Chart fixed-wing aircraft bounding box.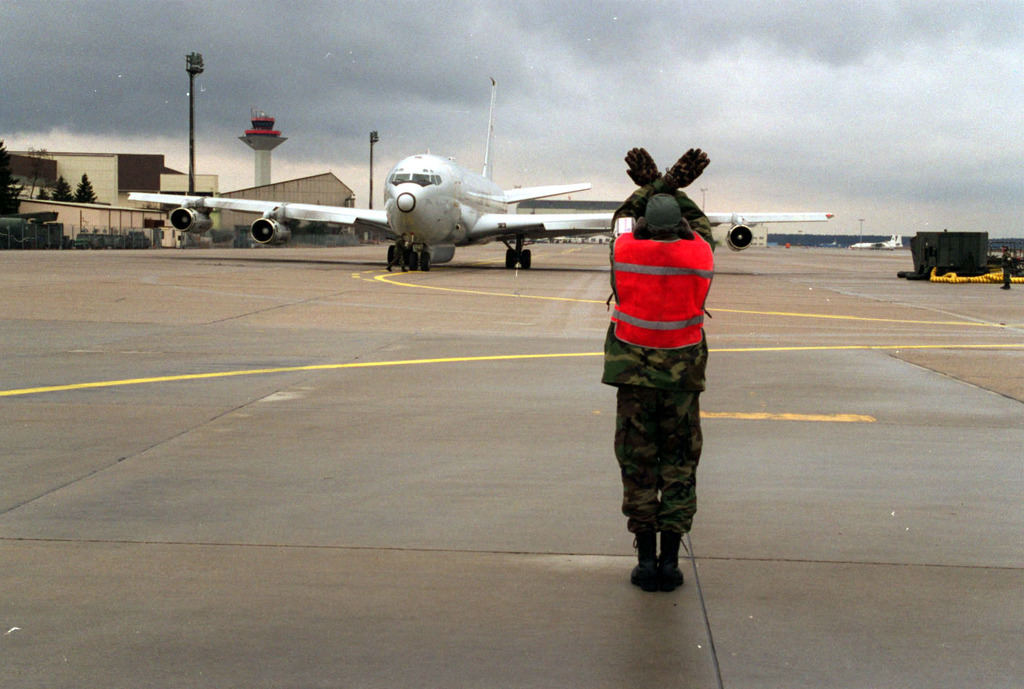
Charted: l=848, t=229, r=903, b=251.
